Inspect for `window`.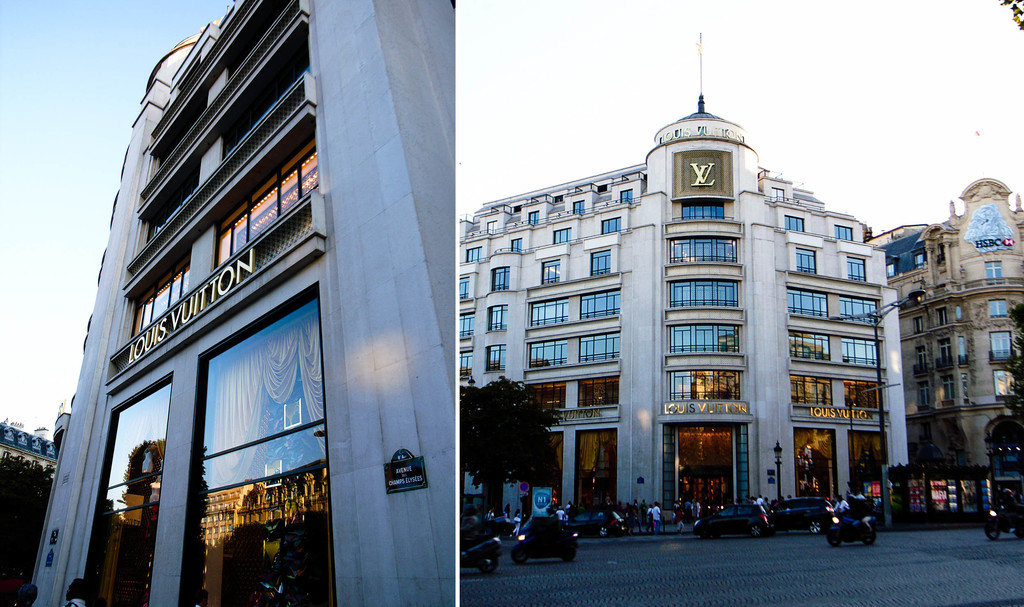
Inspection: rect(936, 310, 947, 327).
